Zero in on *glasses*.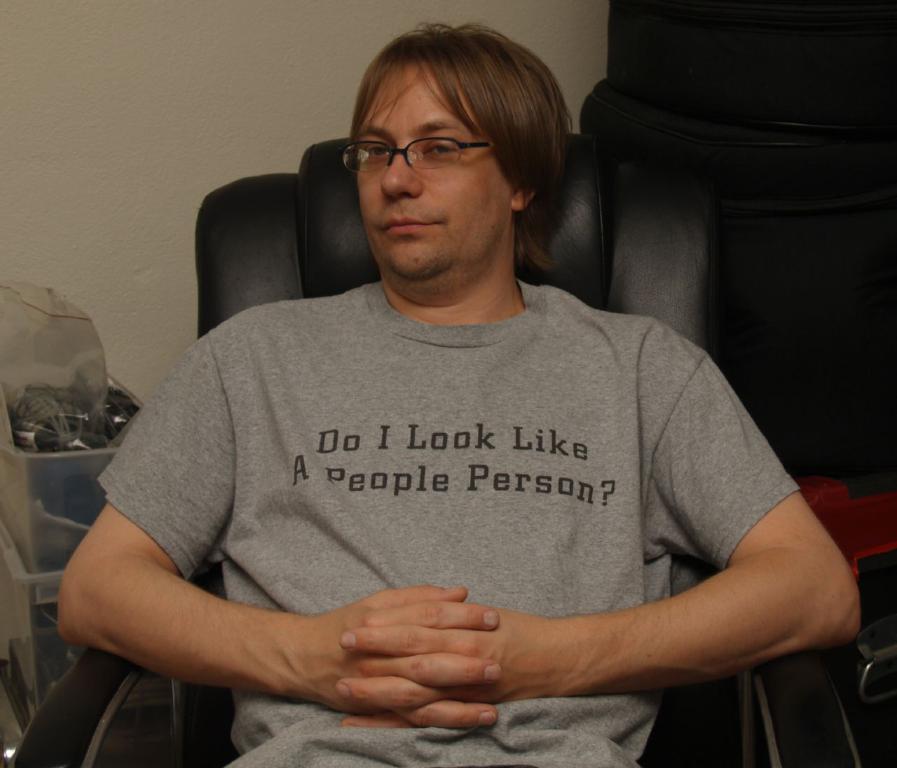
Zeroed in: BBox(341, 130, 495, 167).
